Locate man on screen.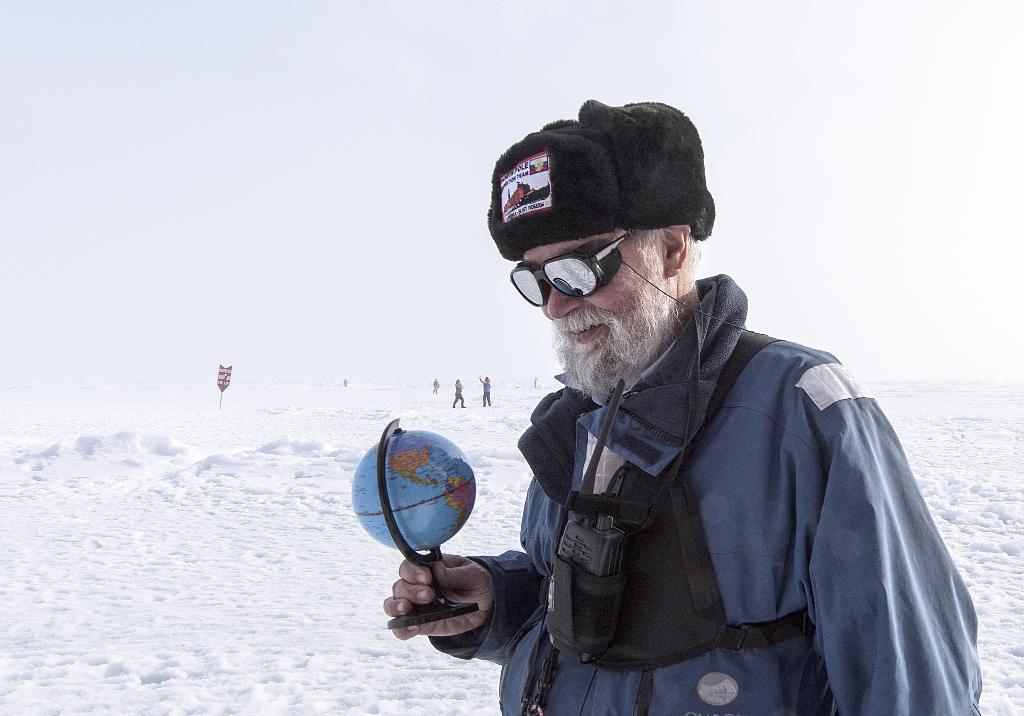
On screen at [392,124,992,708].
